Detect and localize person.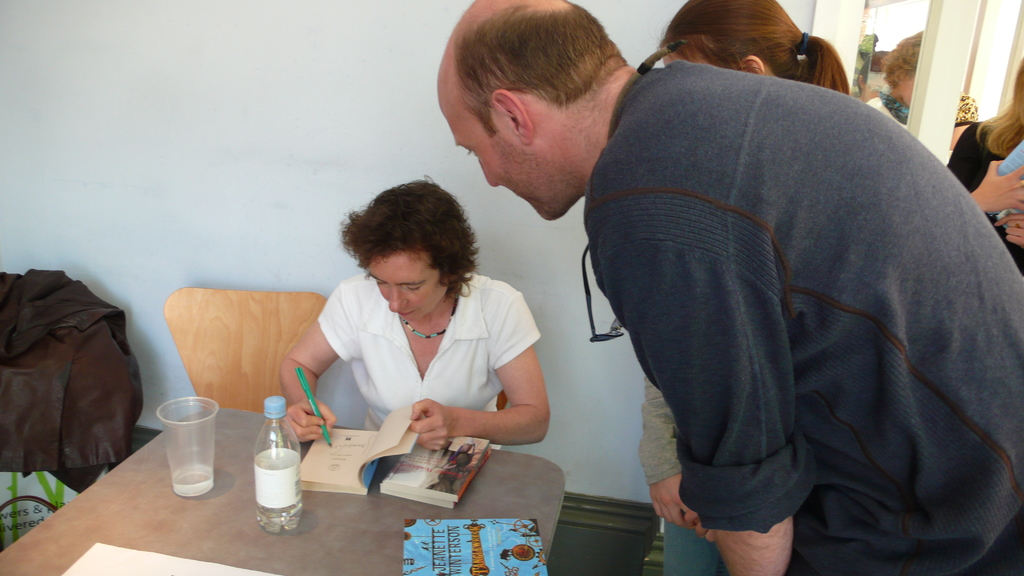
Localized at 282:167:536:500.
